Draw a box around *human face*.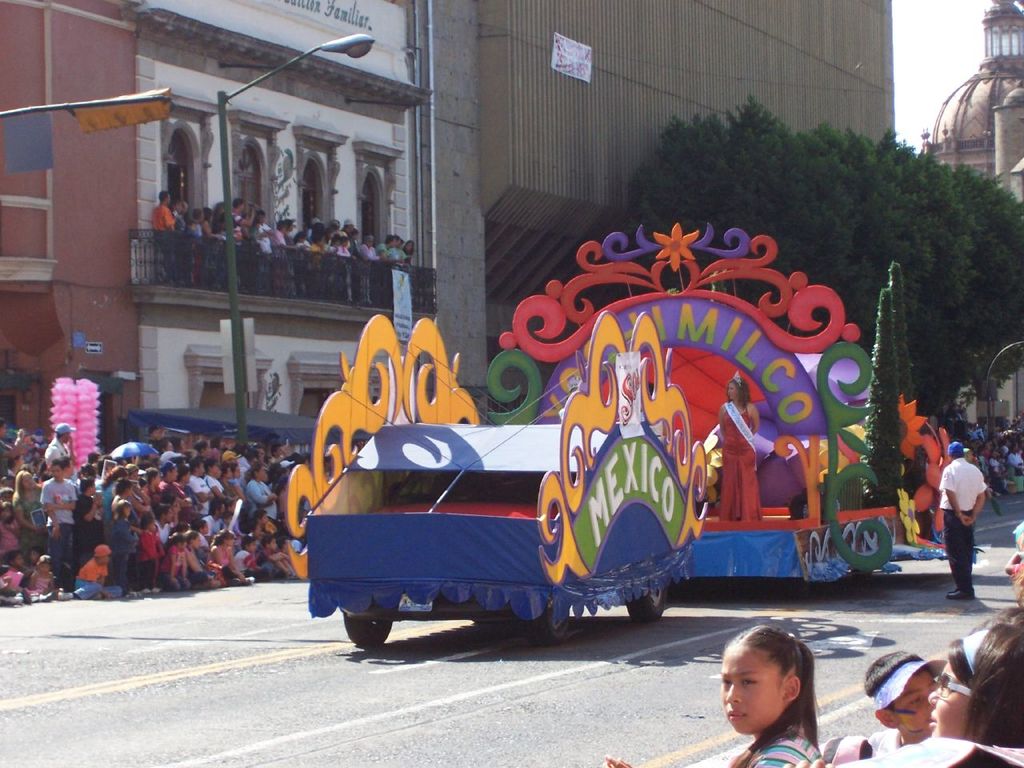
bbox=[50, 469, 59, 479].
